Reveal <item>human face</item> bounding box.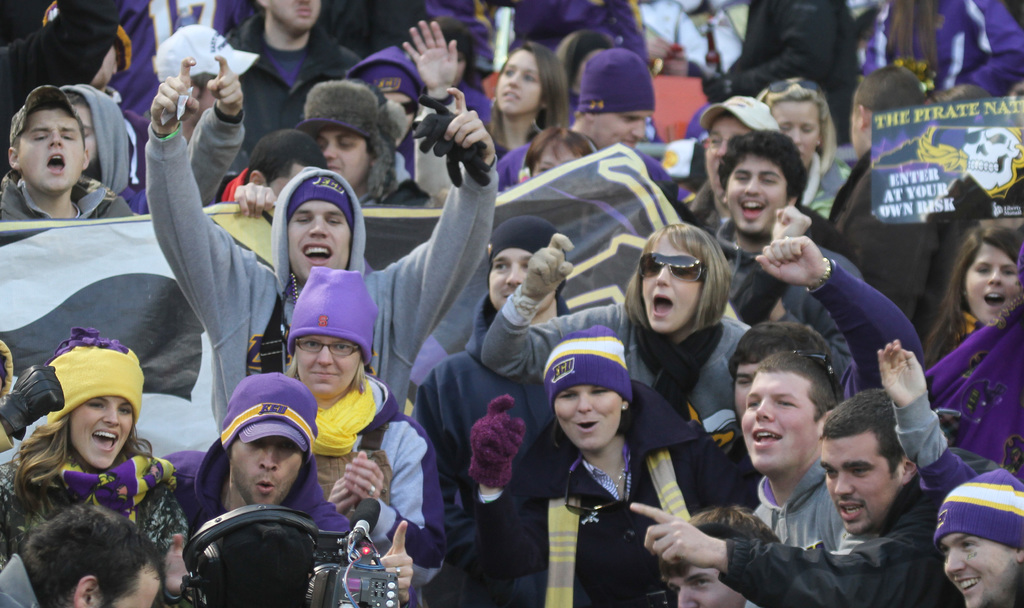
Revealed: (960,238,1016,319).
